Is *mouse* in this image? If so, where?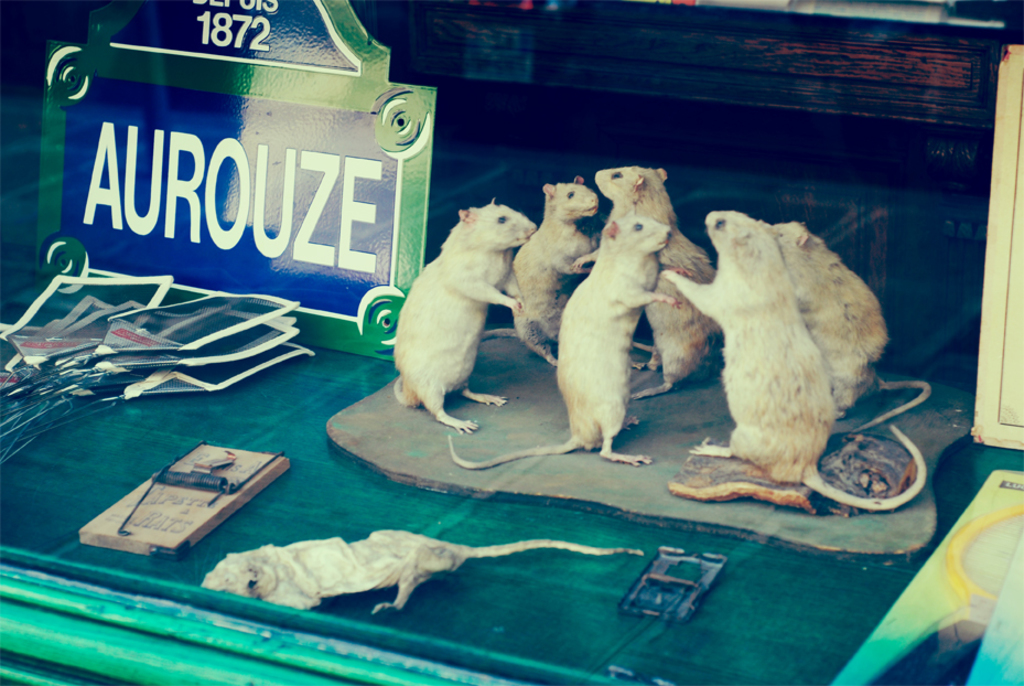
Yes, at region(198, 528, 645, 615).
